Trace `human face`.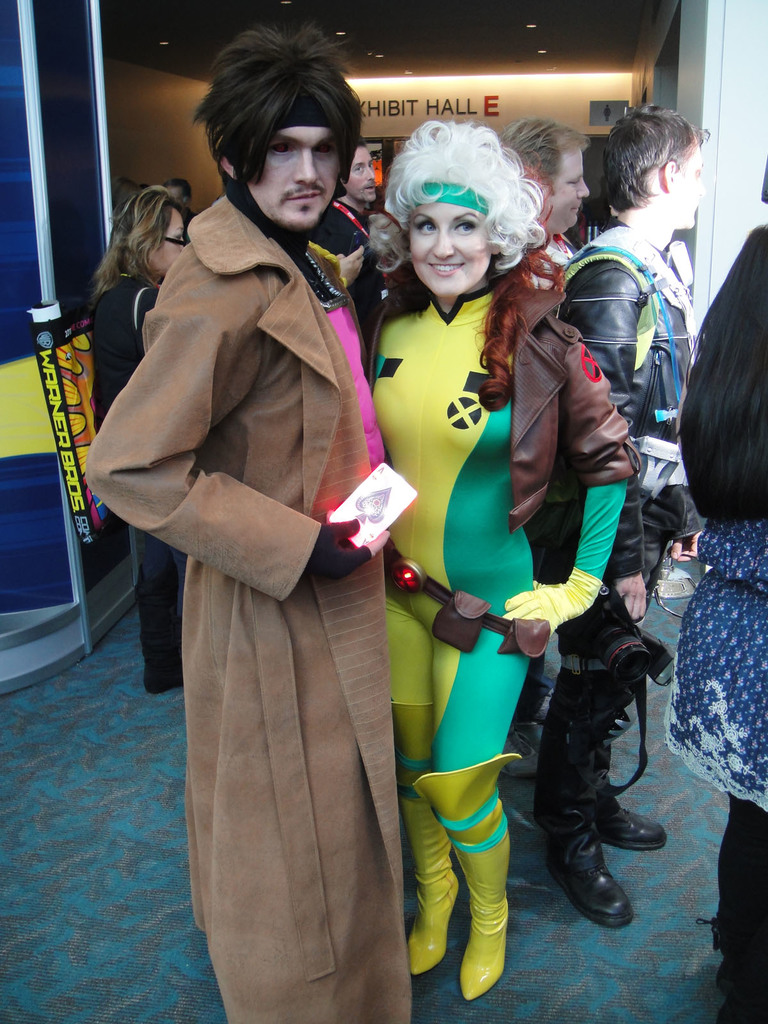
Traced to x1=252, y1=123, x2=340, y2=231.
